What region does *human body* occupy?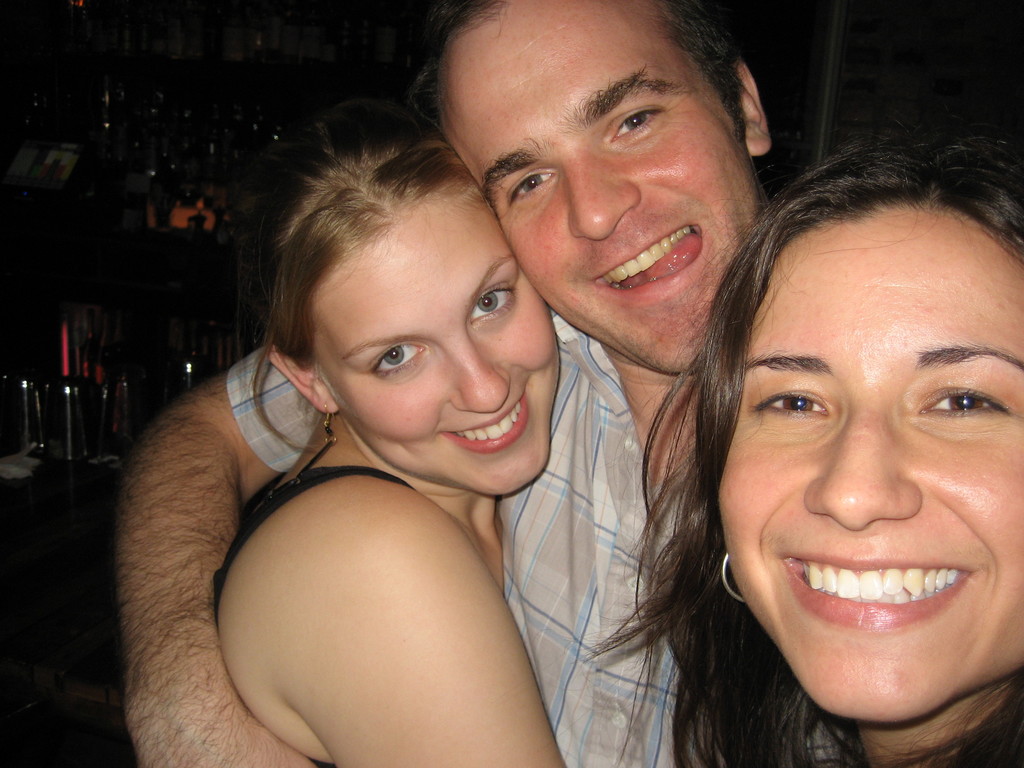
box(210, 92, 565, 767).
